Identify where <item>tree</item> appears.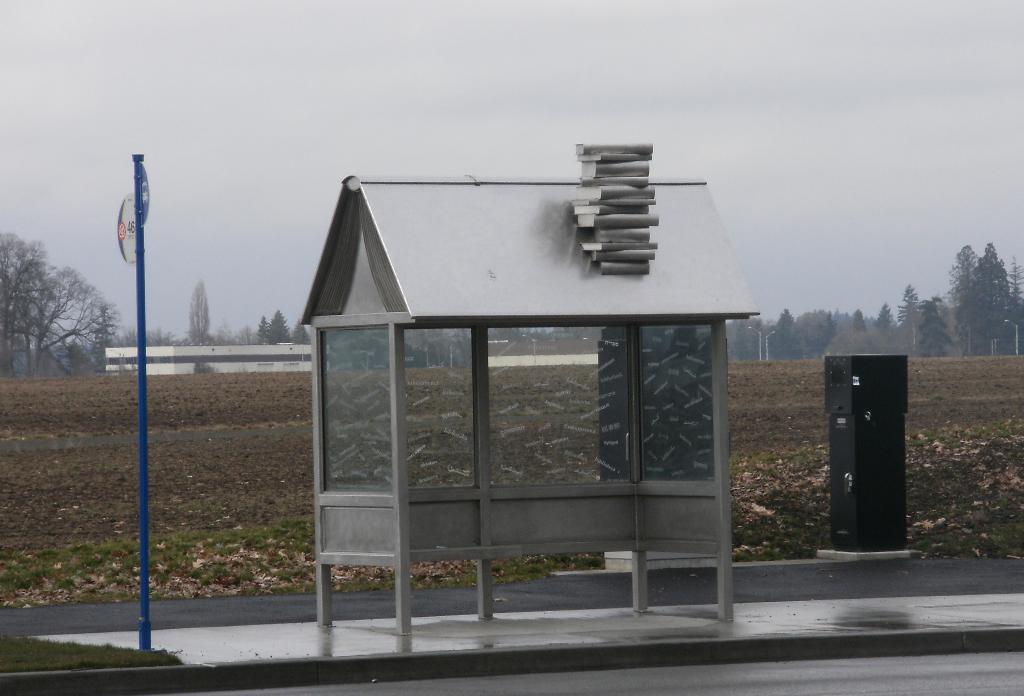
Appears at Rect(871, 290, 904, 366).
